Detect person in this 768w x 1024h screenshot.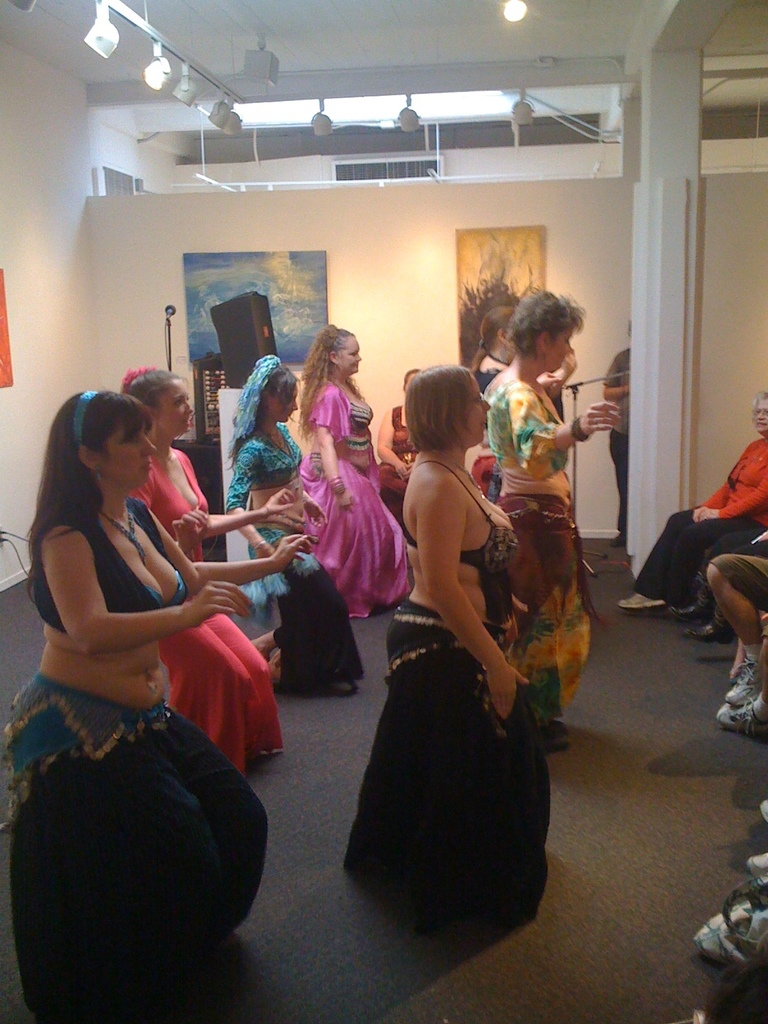
Detection: {"x1": 618, "y1": 393, "x2": 767, "y2": 617}.
